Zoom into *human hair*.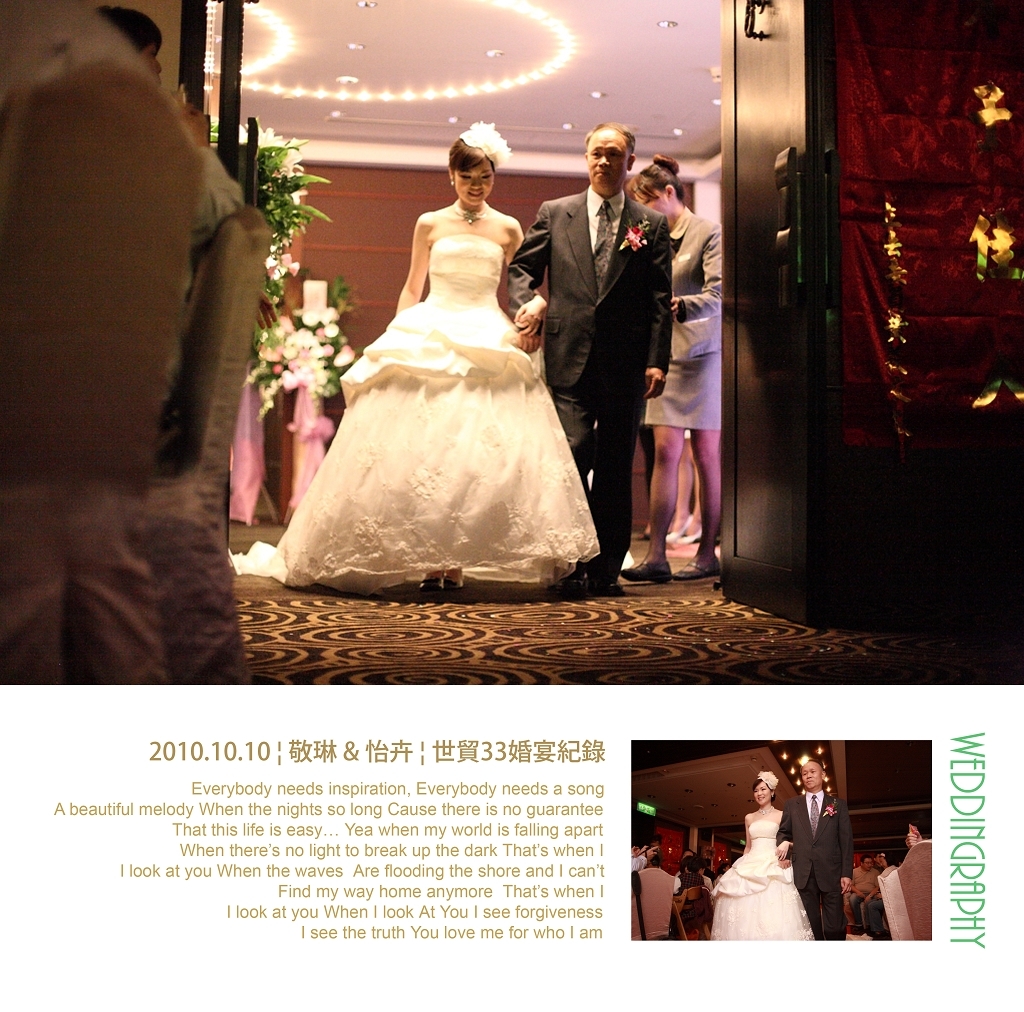
Zoom target: rect(756, 780, 777, 801).
